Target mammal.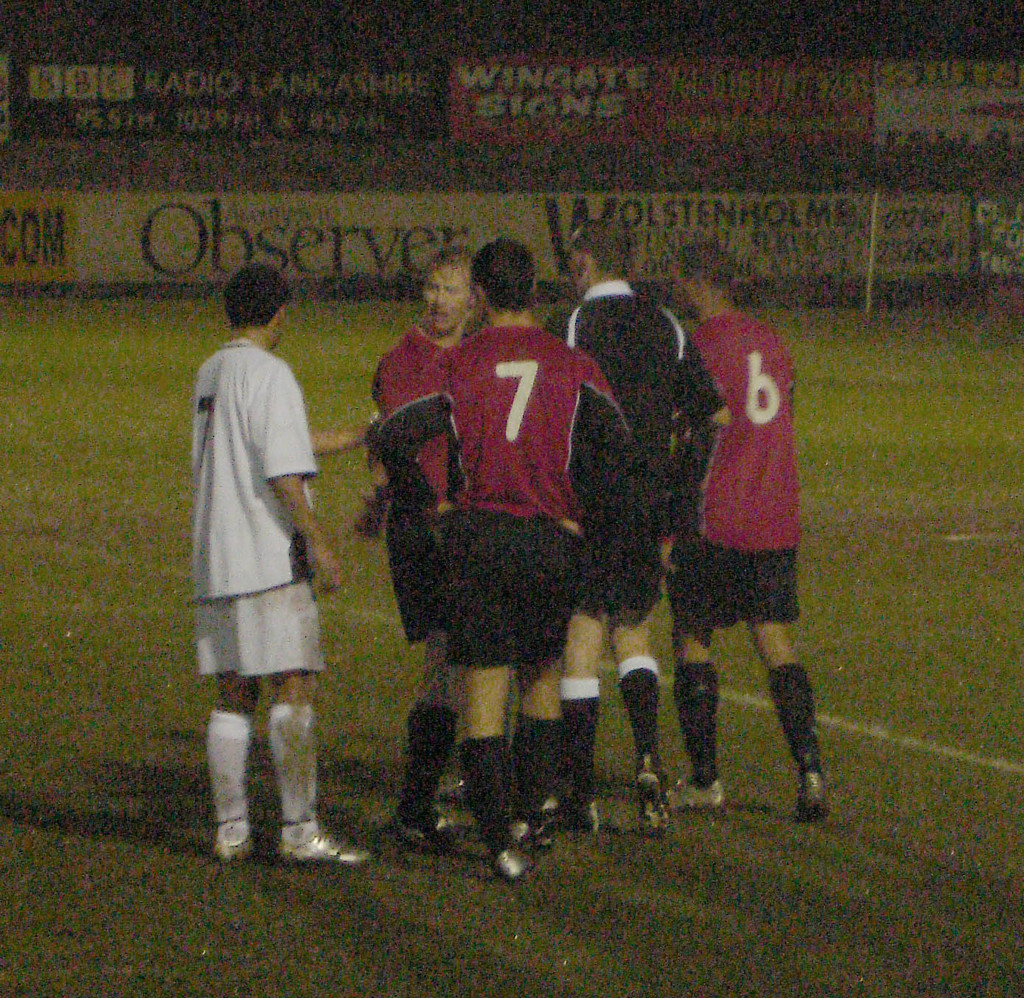
Target region: [539, 218, 738, 840].
